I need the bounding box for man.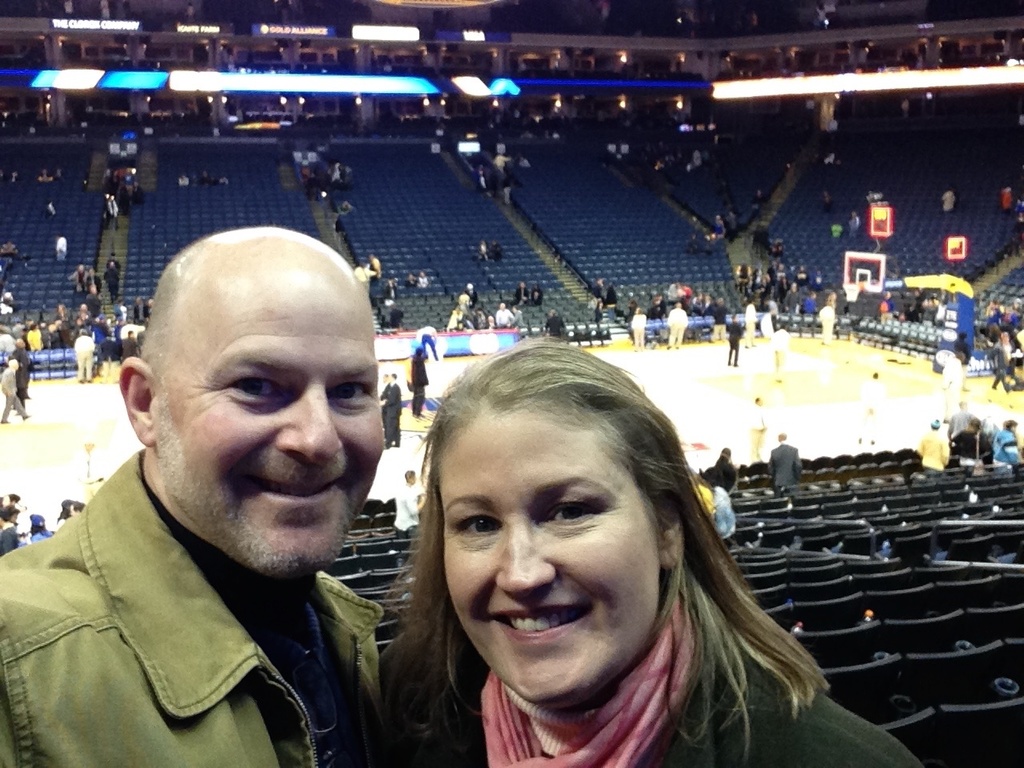
Here it is: Rect(768, 433, 804, 497).
